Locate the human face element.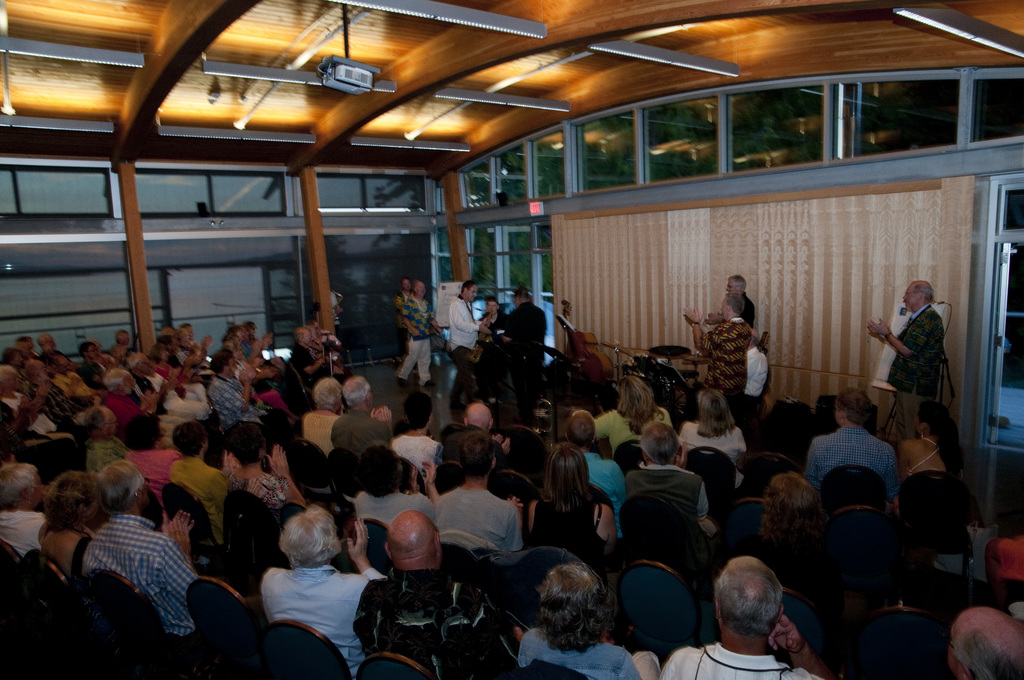
Element bbox: Rect(947, 638, 959, 675).
